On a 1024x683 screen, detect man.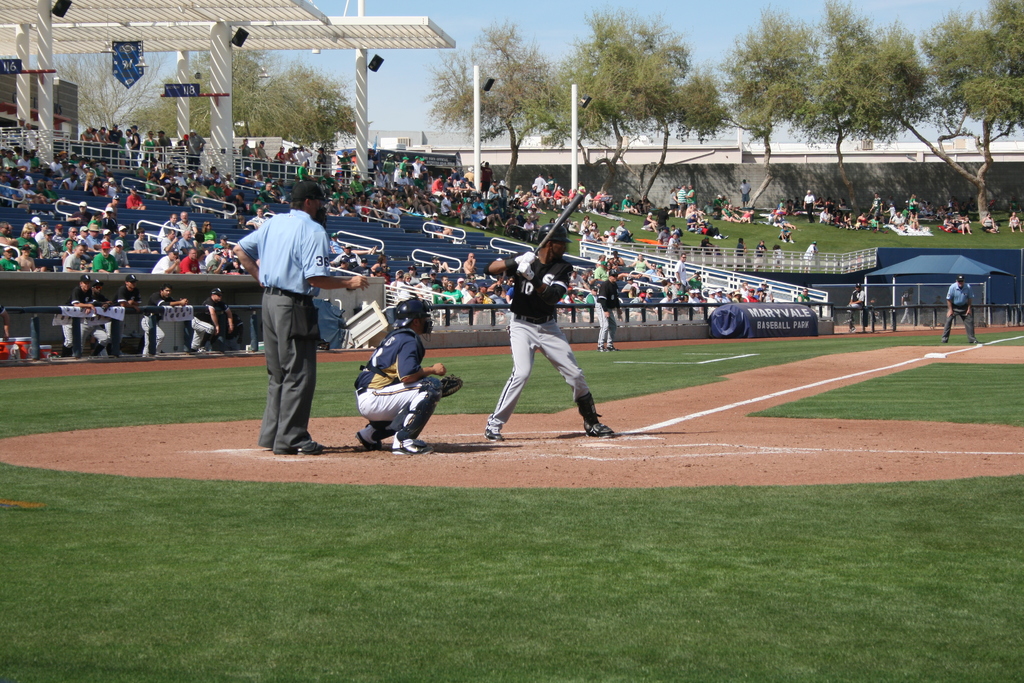
detection(479, 218, 619, 444).
